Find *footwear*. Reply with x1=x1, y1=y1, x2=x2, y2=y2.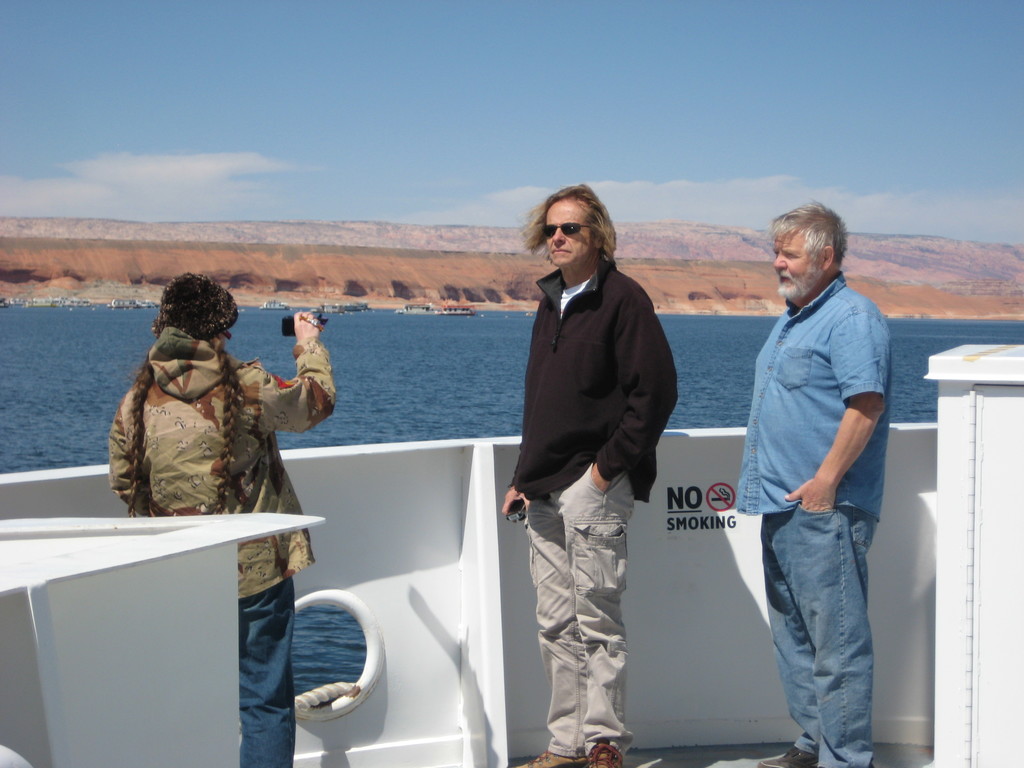
x1=758, y1=746, x2=816, y2=767.
